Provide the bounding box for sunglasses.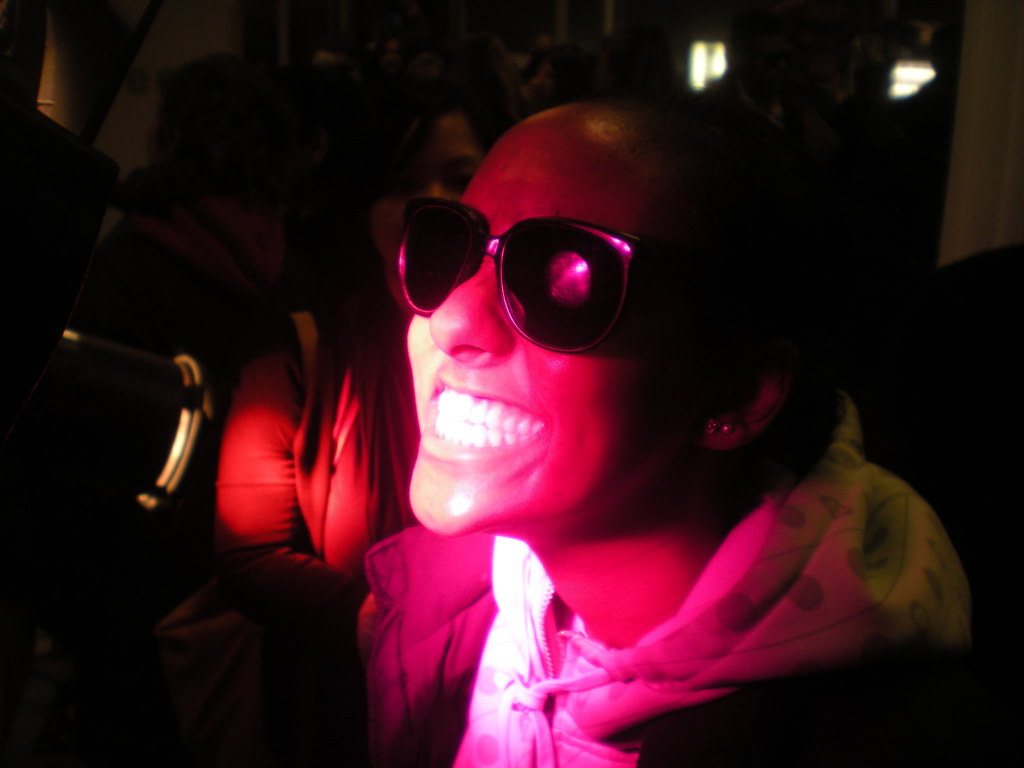
crop(392, 197, 640, 355).
